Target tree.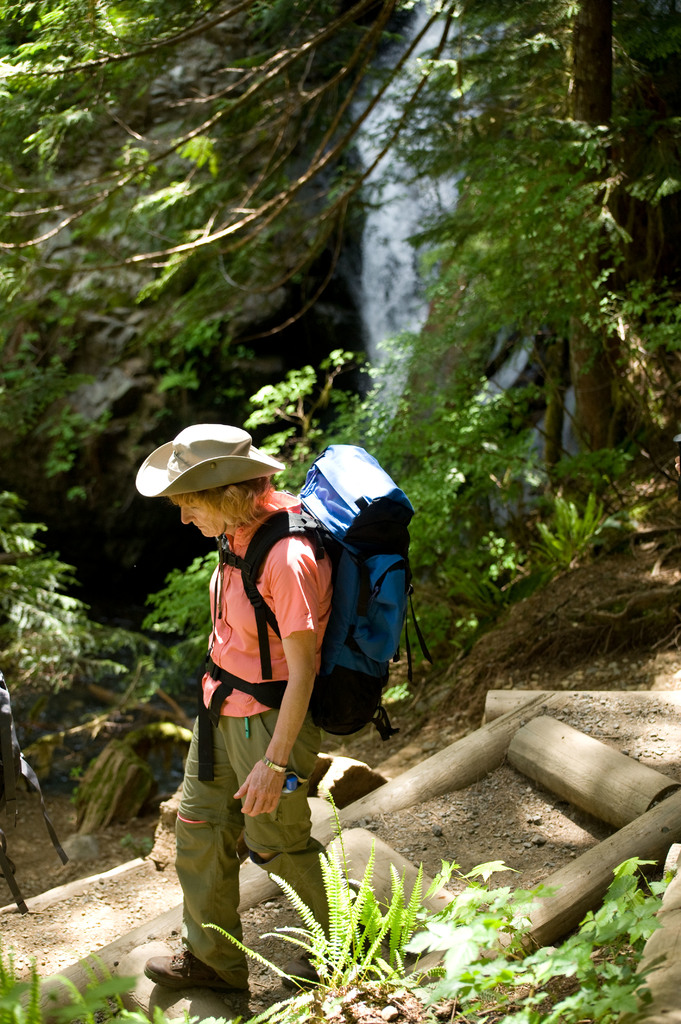
Target region: <region>0, 0, 680, 502</region>.
